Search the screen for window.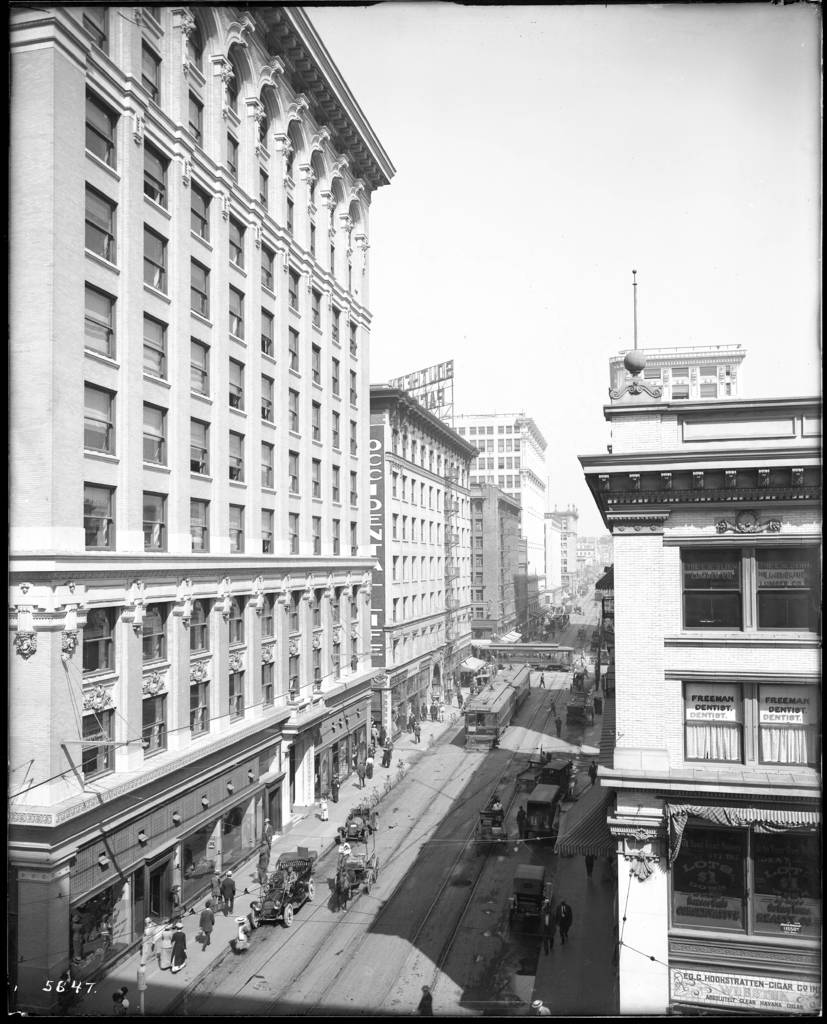
Found at [x1=263, y1=595, x2=286, y2=643].
